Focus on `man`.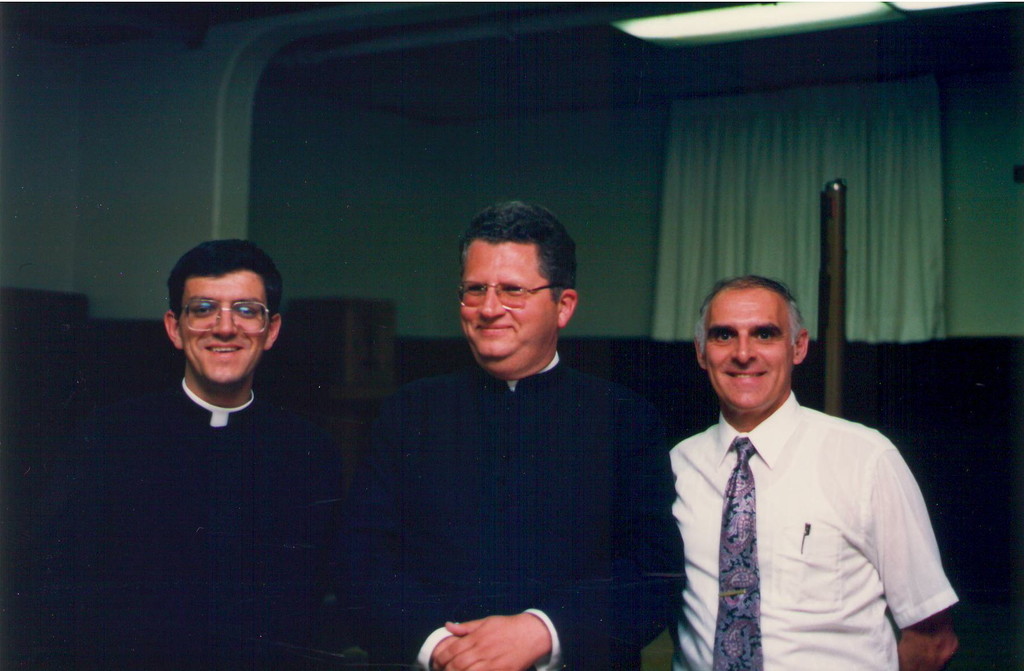
Focused at detection(648, 263, 955, 663).
